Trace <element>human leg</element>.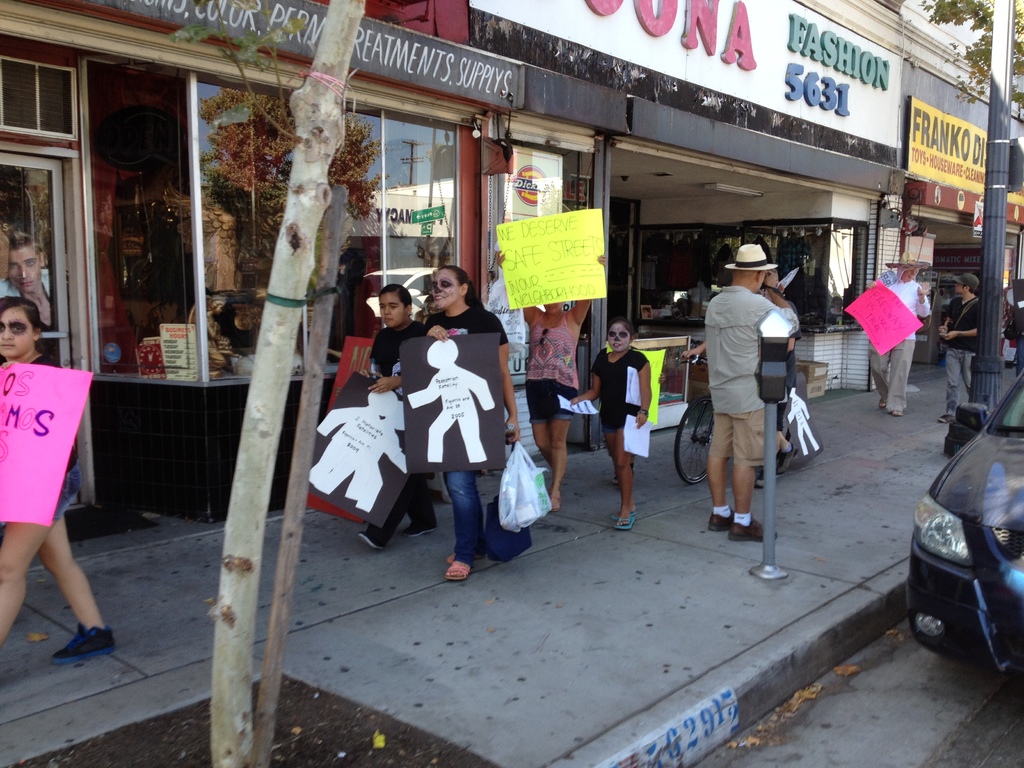
Traced to bbox=(533, 417, 572, 513).
